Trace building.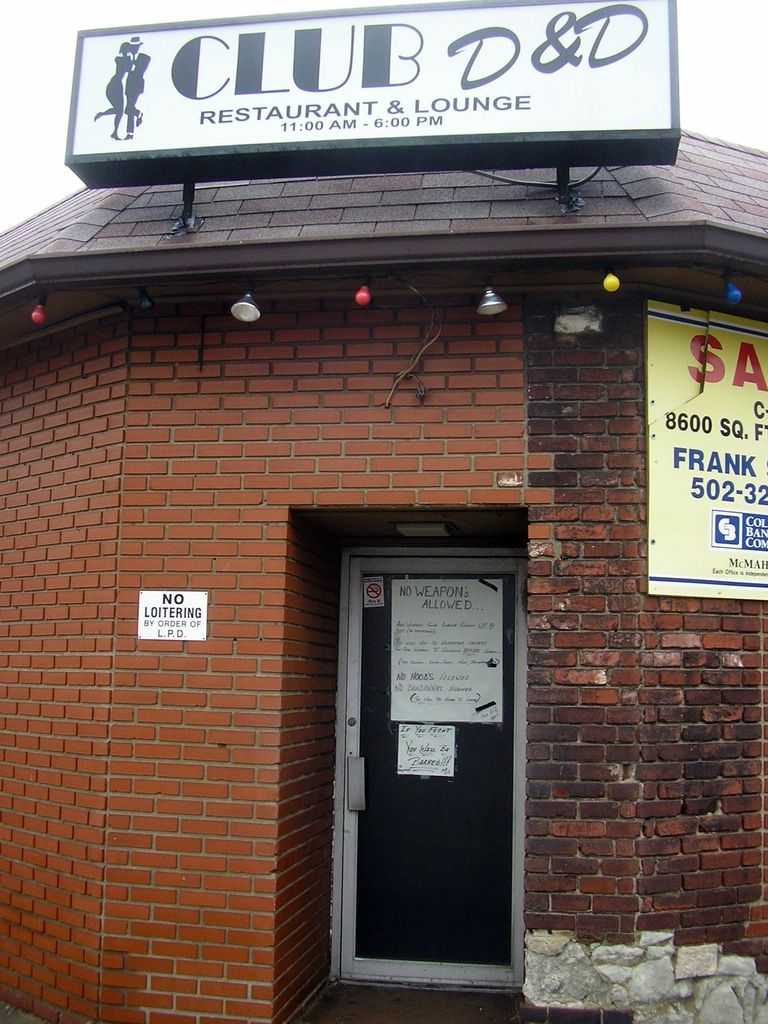
Traced to <box>0,0,767,1023</box>.
